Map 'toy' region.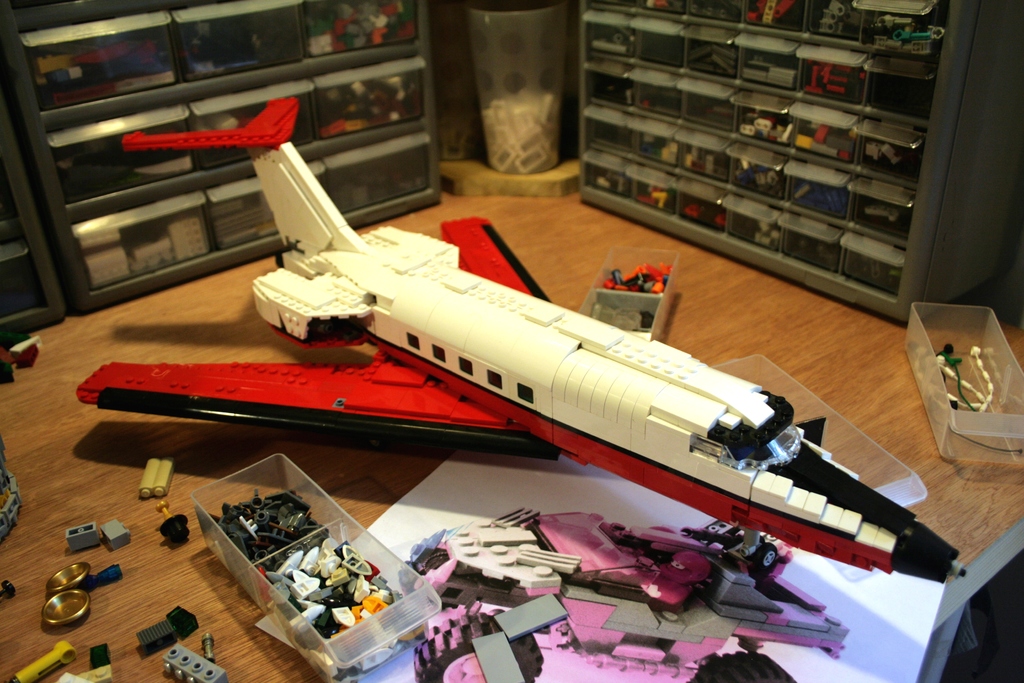
Mapped to region(80, 642, 113, 682).
